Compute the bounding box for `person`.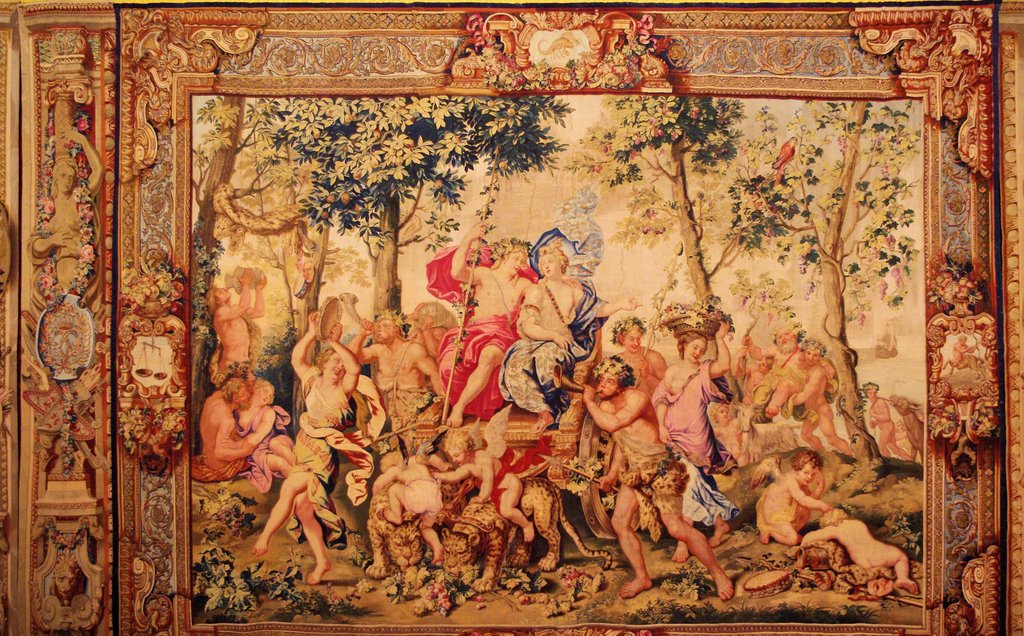
bbox(666, 314, 730, 537).
